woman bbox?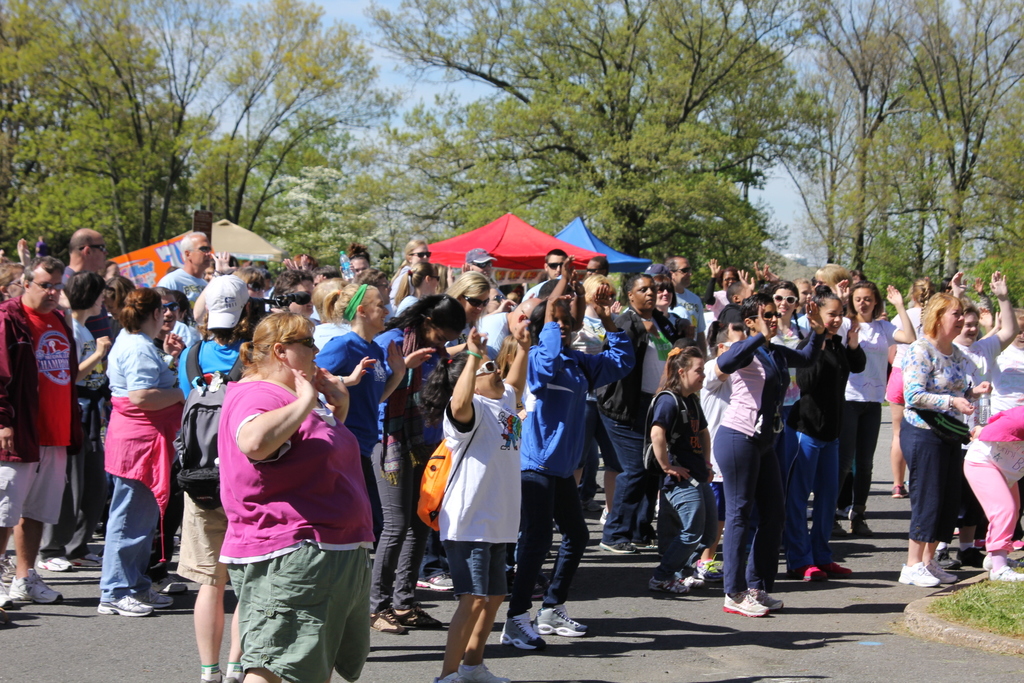
898/264/1000/595
